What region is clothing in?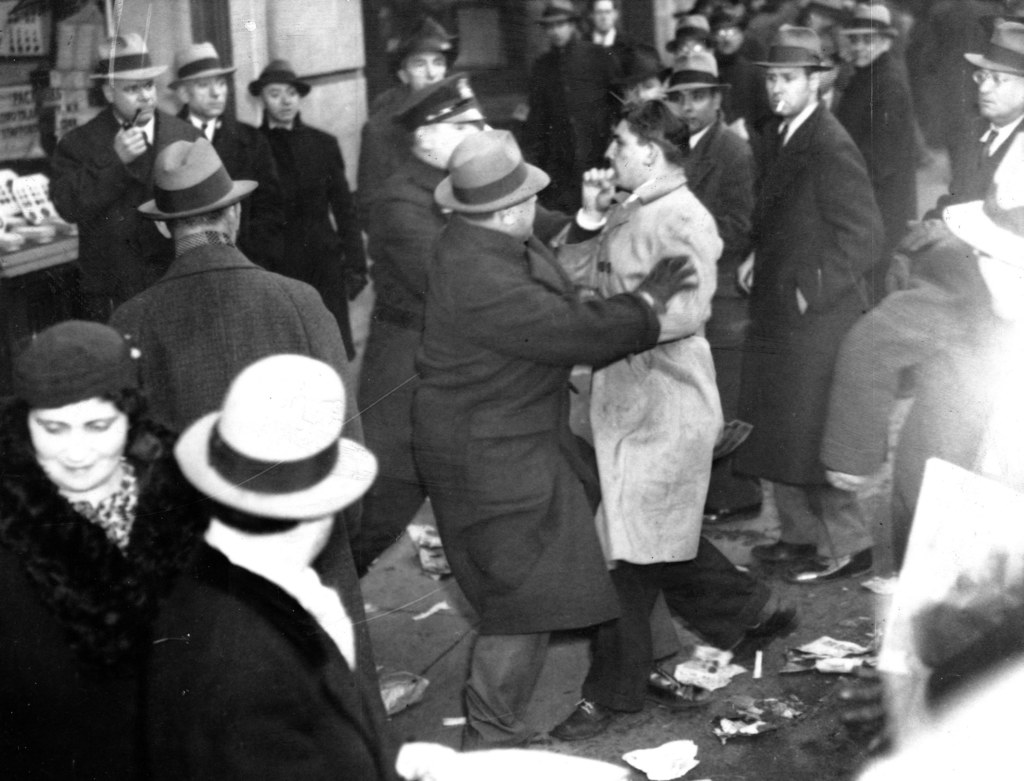
(678, 123, 758, 513).
